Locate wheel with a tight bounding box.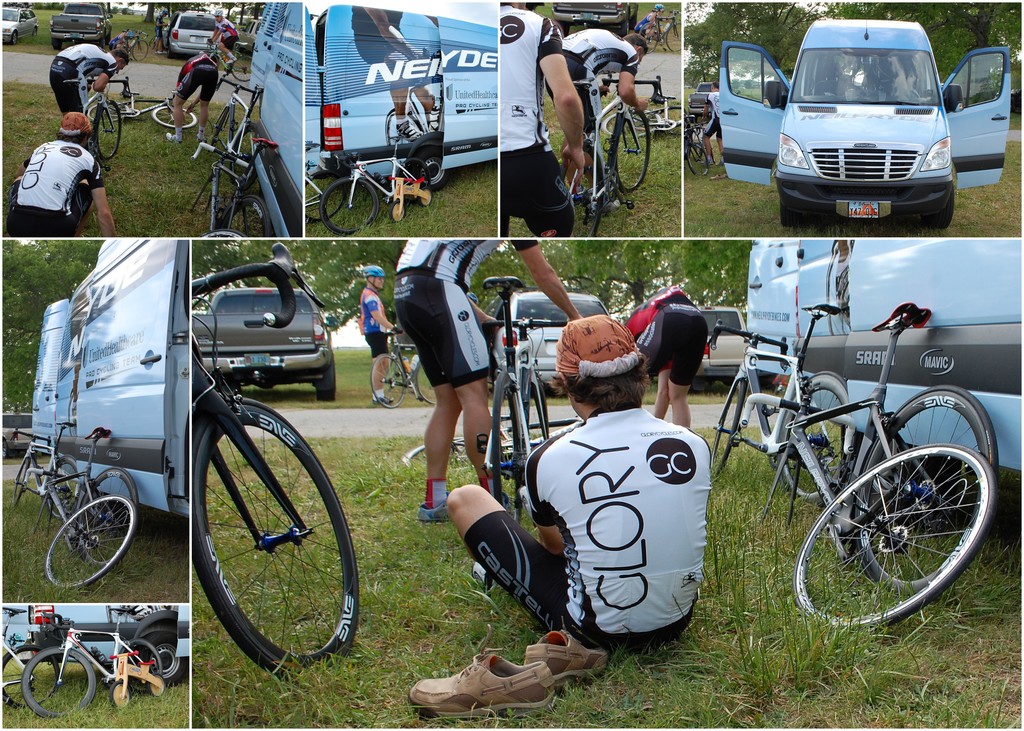
BBox(105, 36, 113, 45).
